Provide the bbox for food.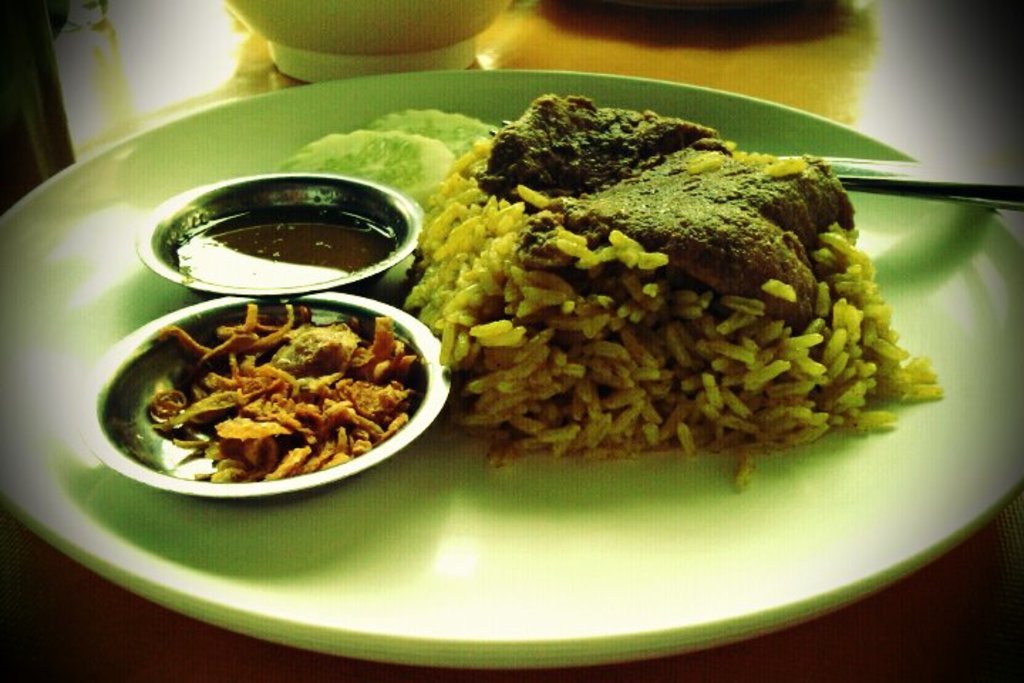
left=132, top=292, right=417, bottom=487.
